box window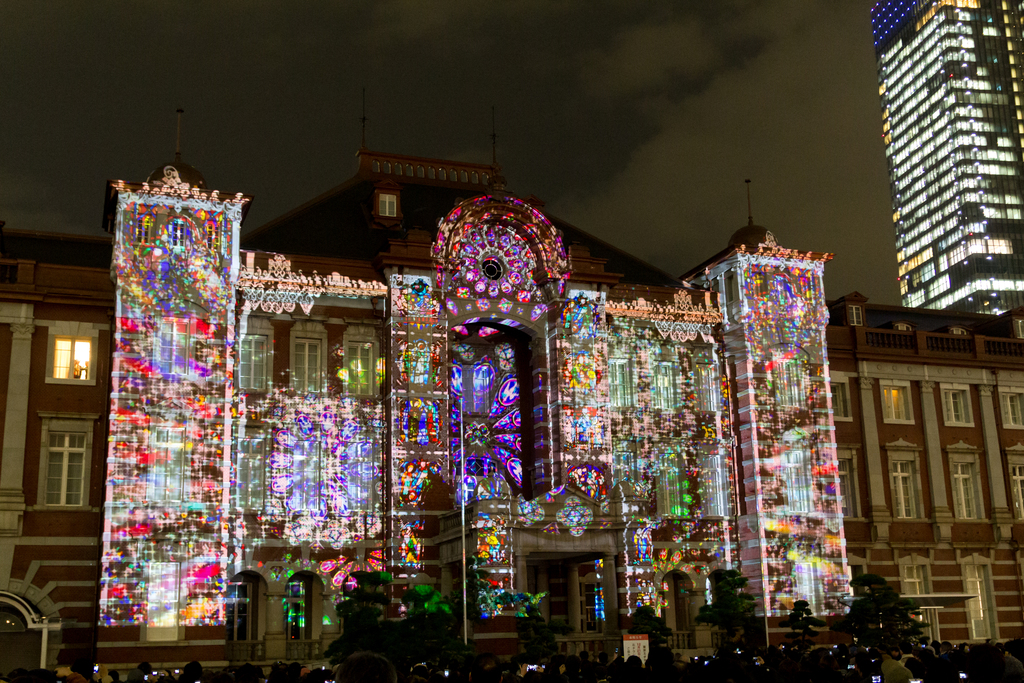
box(1000, 388, 1023, 429)
